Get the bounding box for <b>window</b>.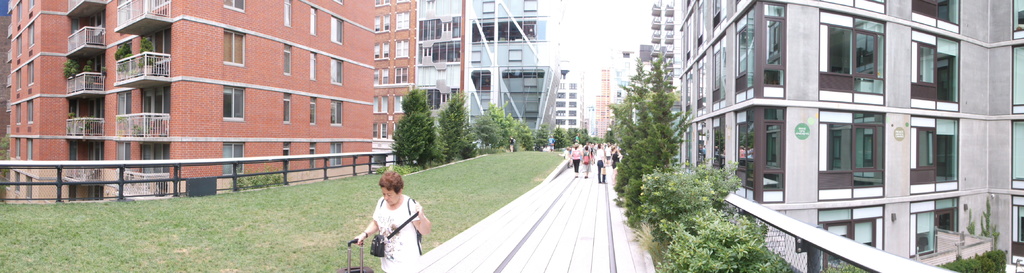
[x1=557, y1=112, x2=564, y2=113].
